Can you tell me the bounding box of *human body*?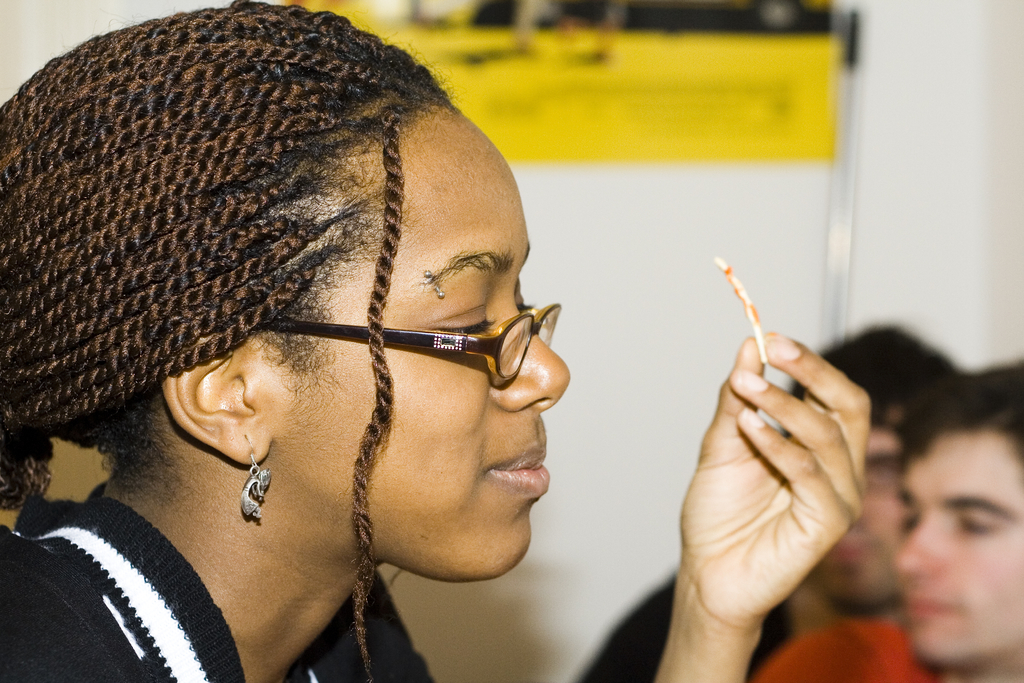
570/327/957/682.
